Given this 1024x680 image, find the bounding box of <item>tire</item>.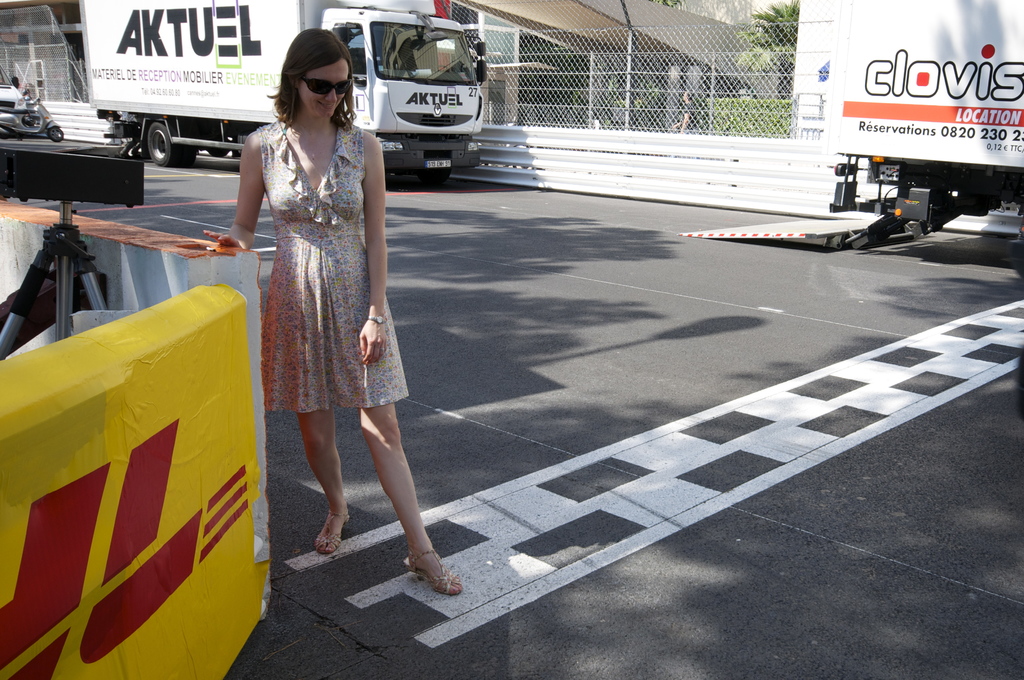
l=45, t=124, r=65, b=143.
